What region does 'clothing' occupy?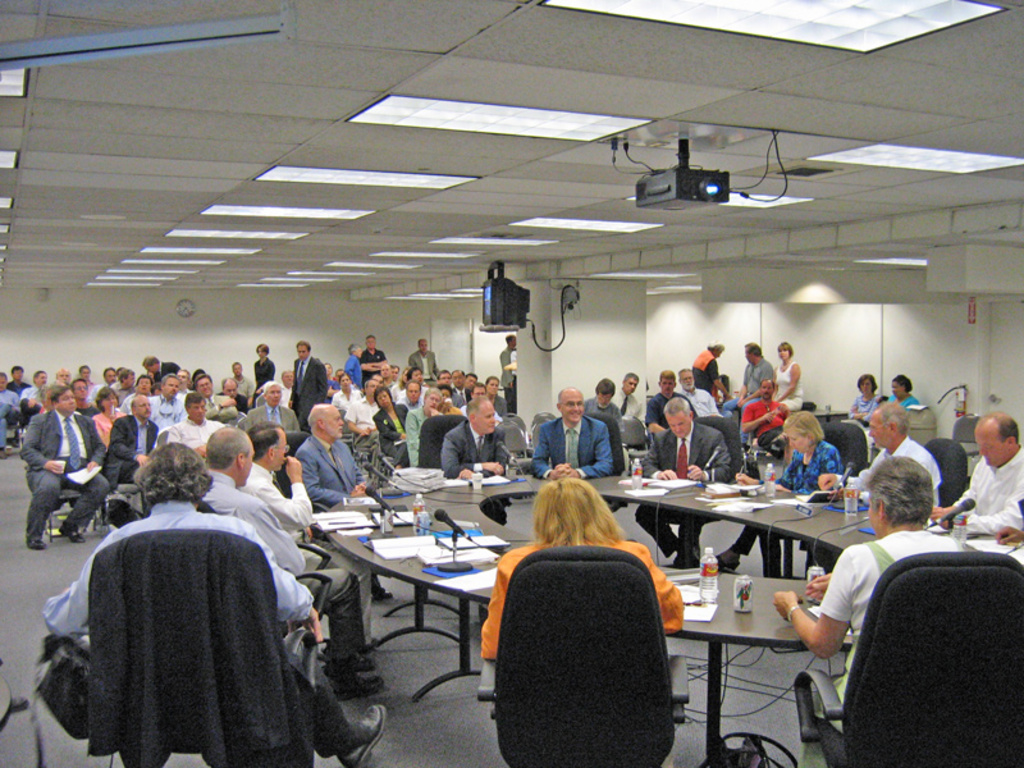
[x1=13, y1=410, x2=124, y2=541].
